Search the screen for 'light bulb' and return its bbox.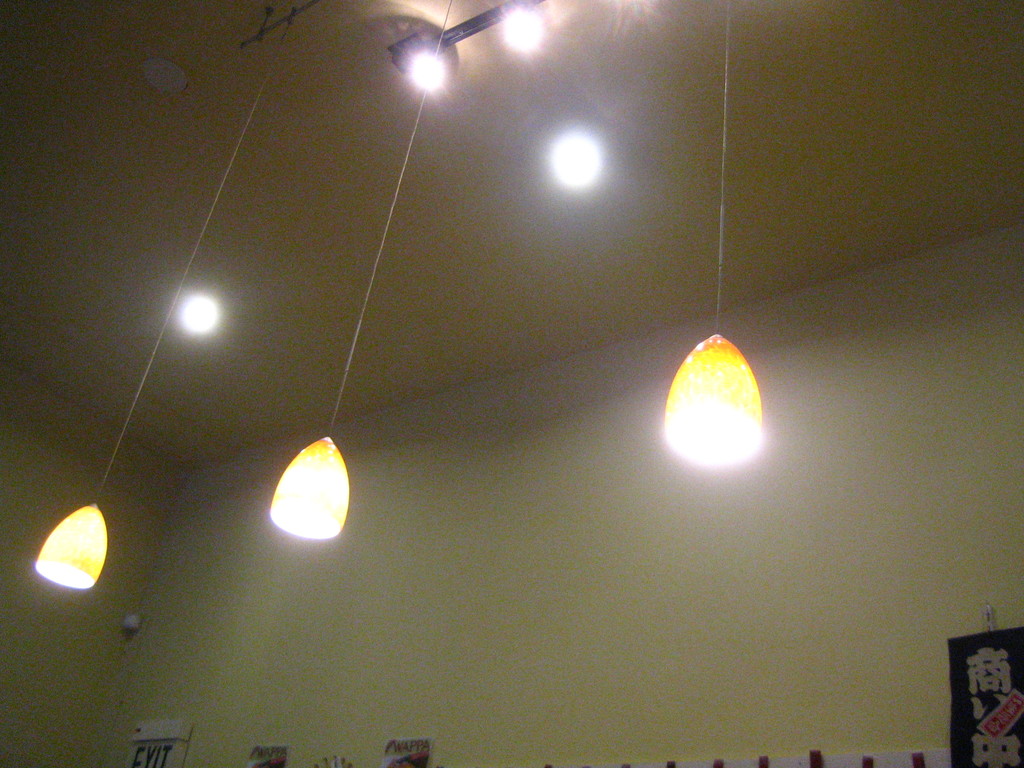
Found: locate(671, 348, 762, 479).
